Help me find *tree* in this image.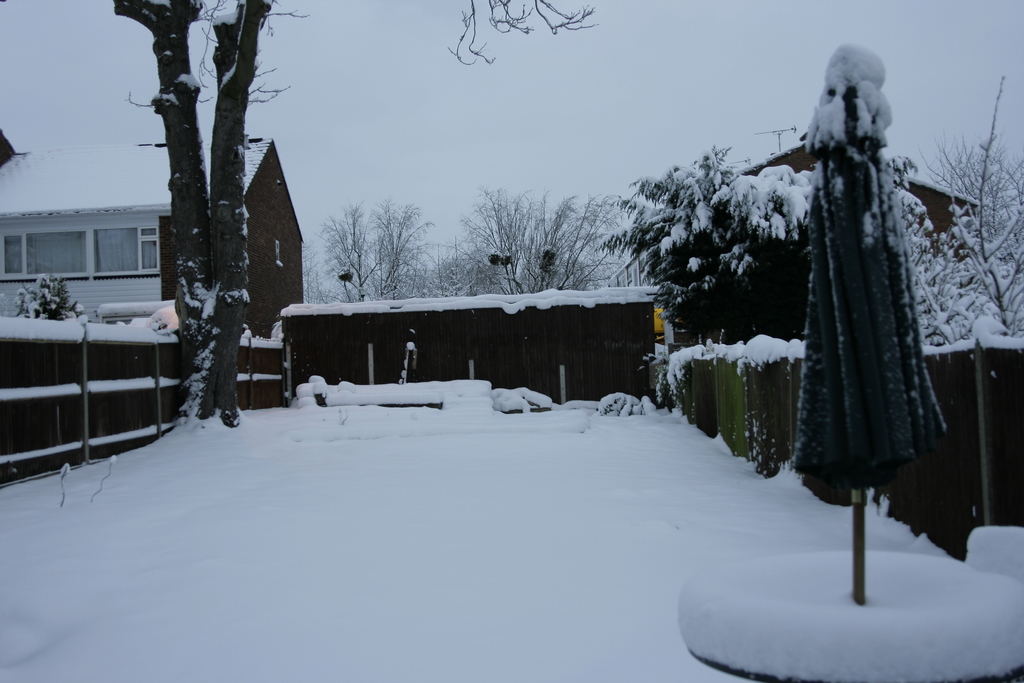
Found it: <region>886, 162, 977, 349</region>.
